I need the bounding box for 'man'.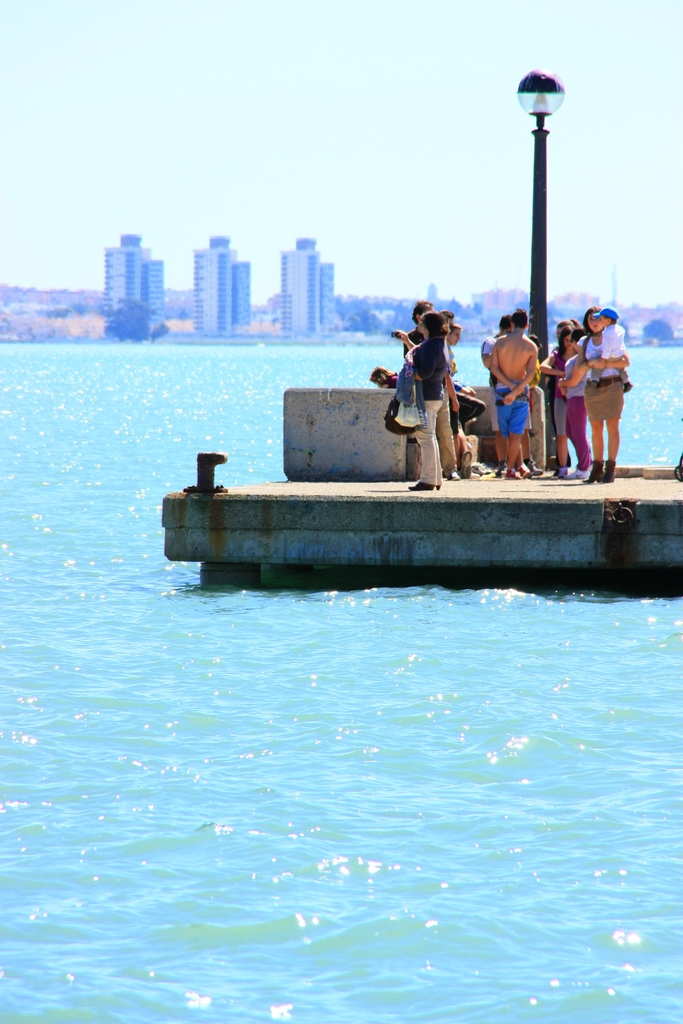
Here it is: 479,313,548,477.
